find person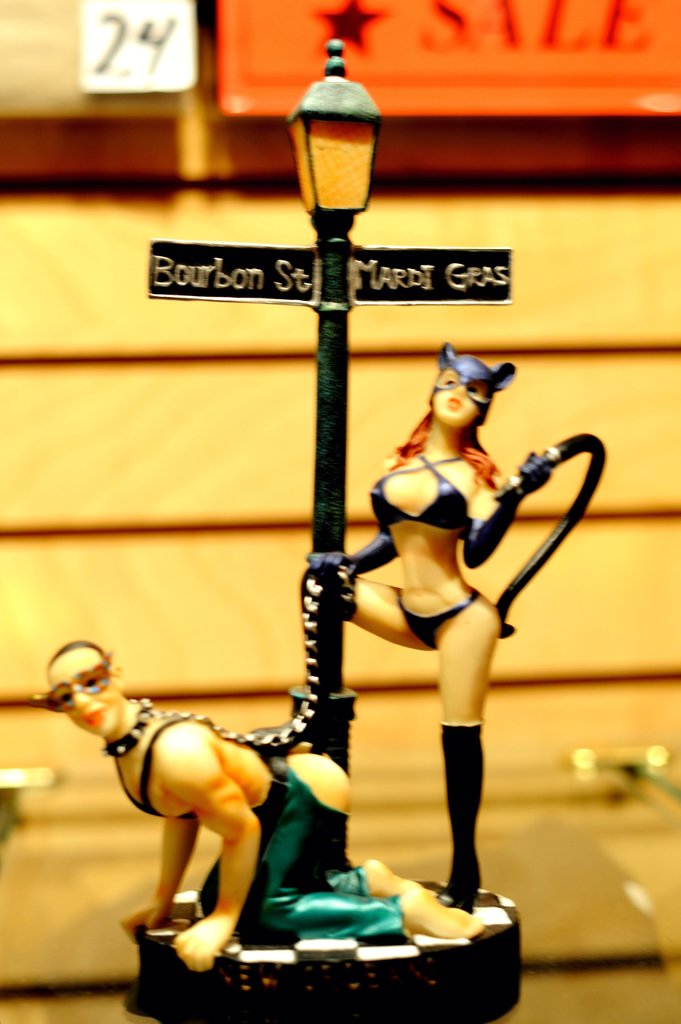
<bbox>231, 344, 506, 922</bbox>
